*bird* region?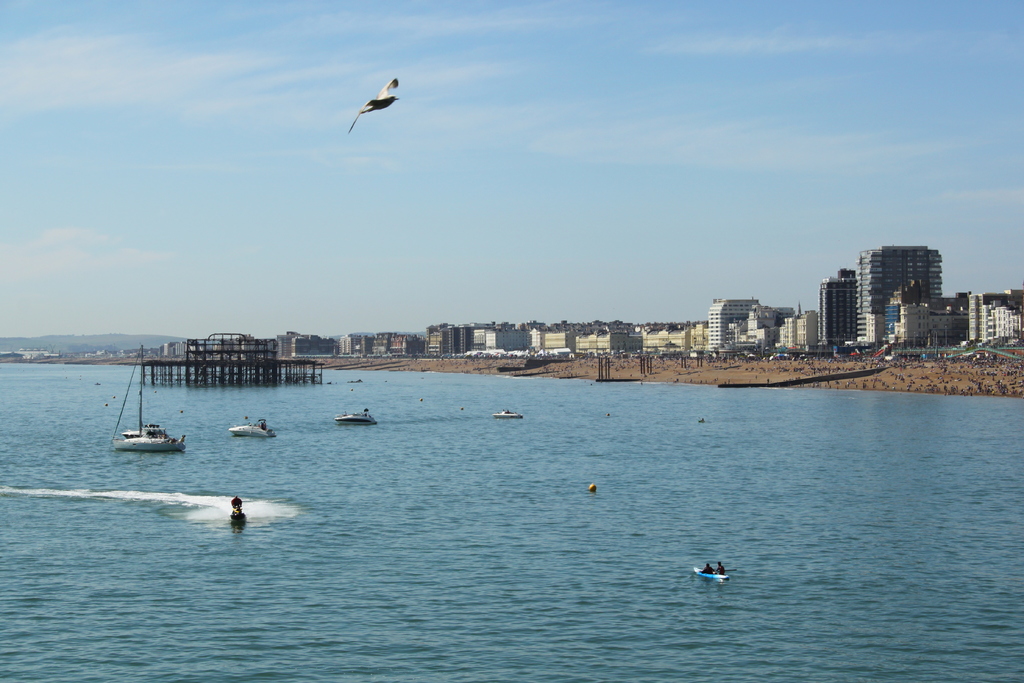
bbox=[343, 67, 412, 128]
